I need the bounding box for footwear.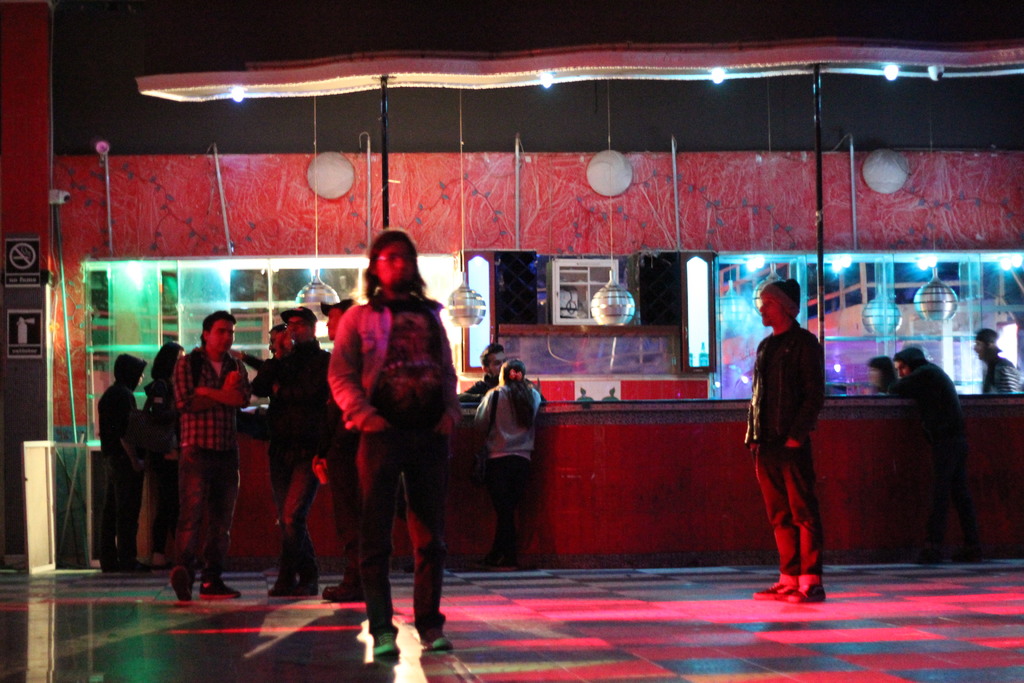
Here it is: left=755, top=582, right=798, bottom=598.
